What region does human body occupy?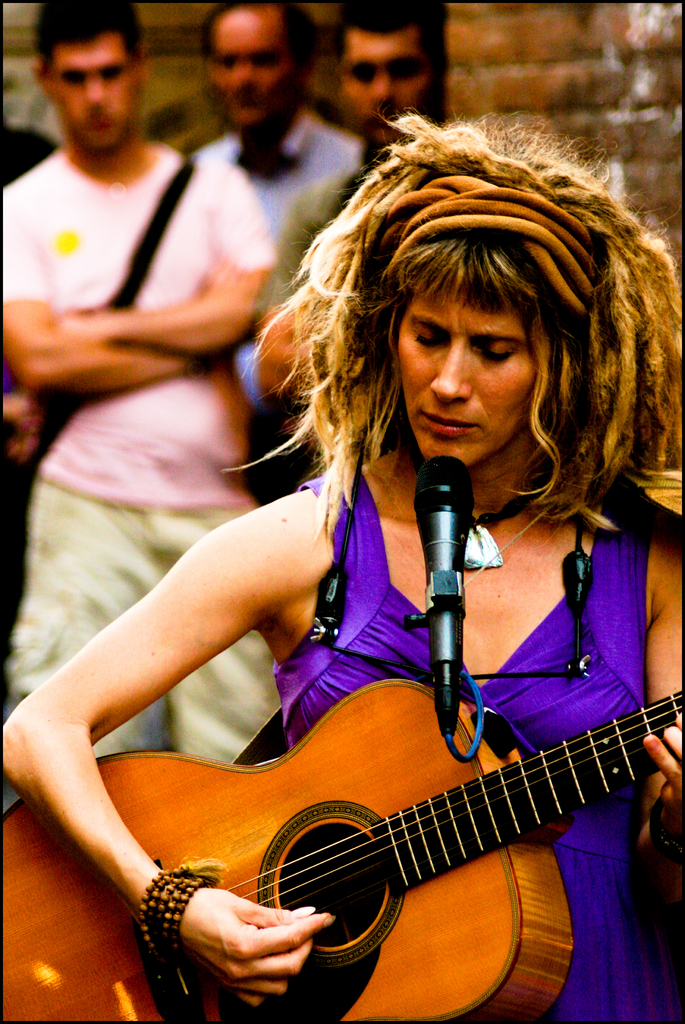
0:134:284:765.
